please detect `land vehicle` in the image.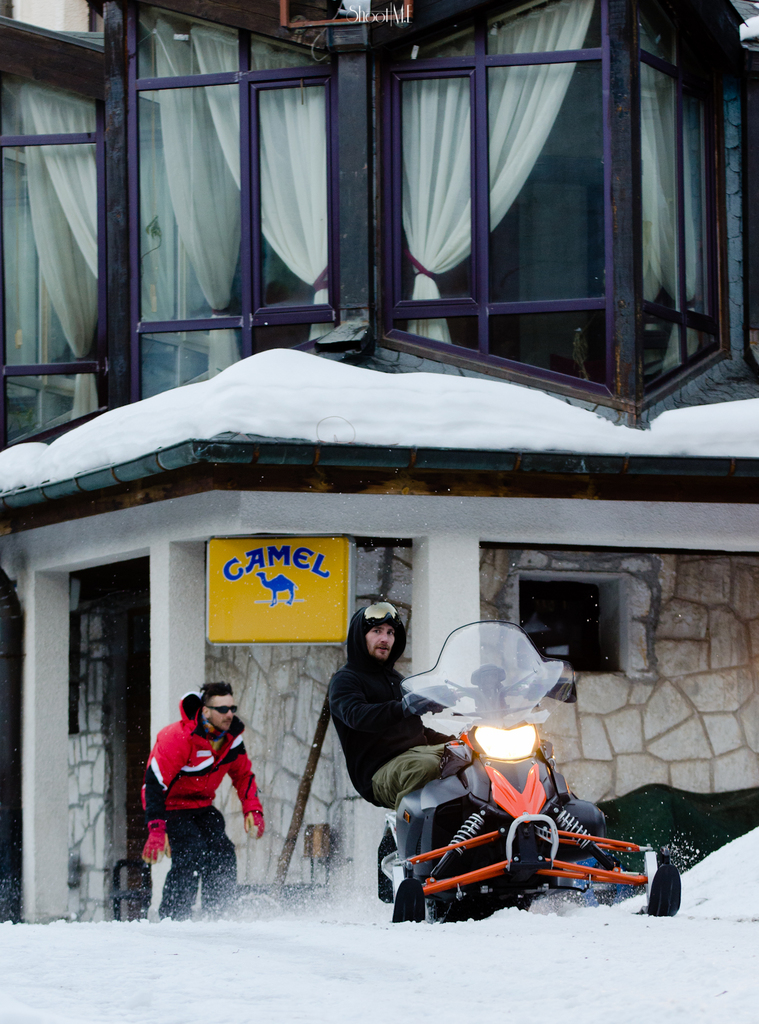
BBox(384, 621, 687, 919).
